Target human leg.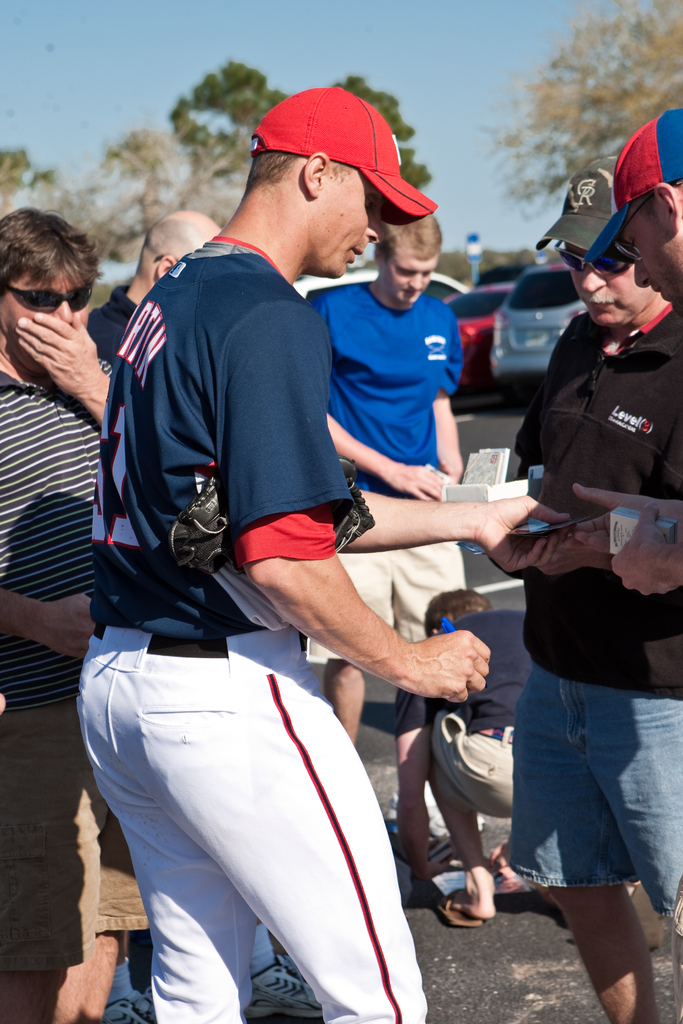
Target region: BBox(557, 678, 682, 974).
